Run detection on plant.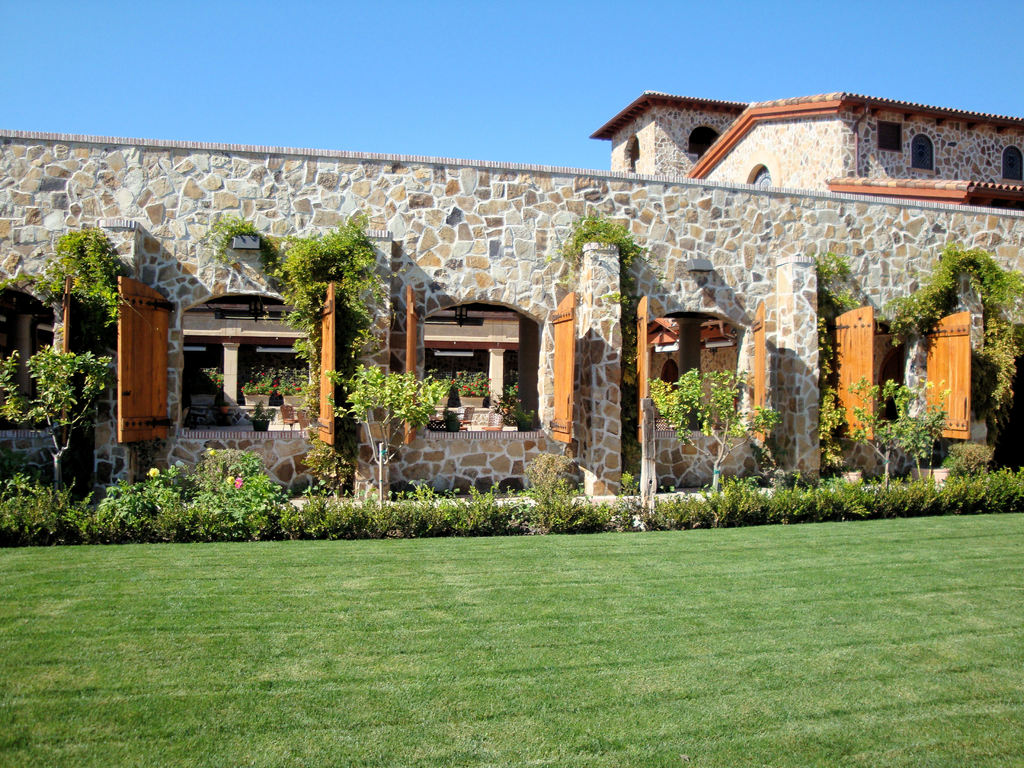
Result: [182,362,220,396].
